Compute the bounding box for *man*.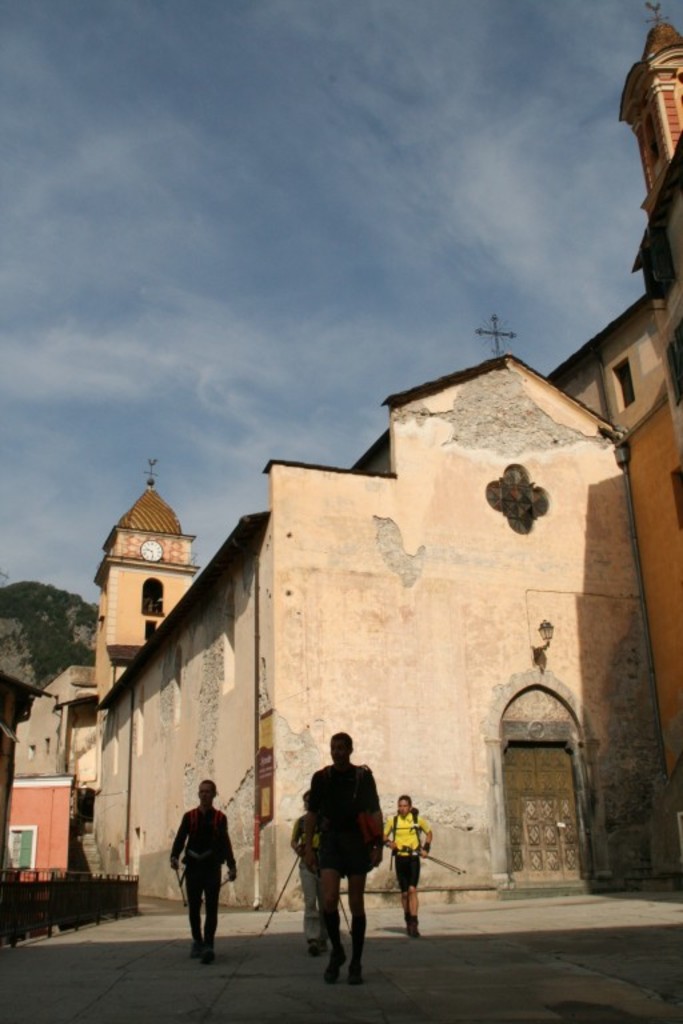
region(374, 797, 438, 937).
